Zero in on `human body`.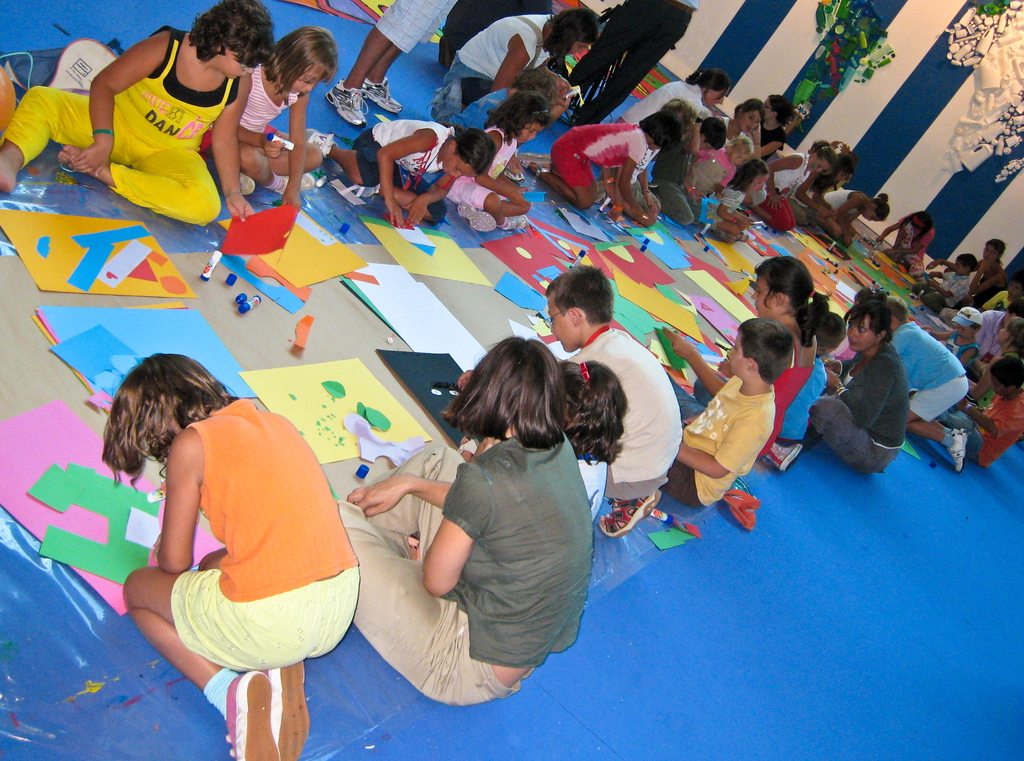
Zeroed in: crop(678, 319, 792, 518).
